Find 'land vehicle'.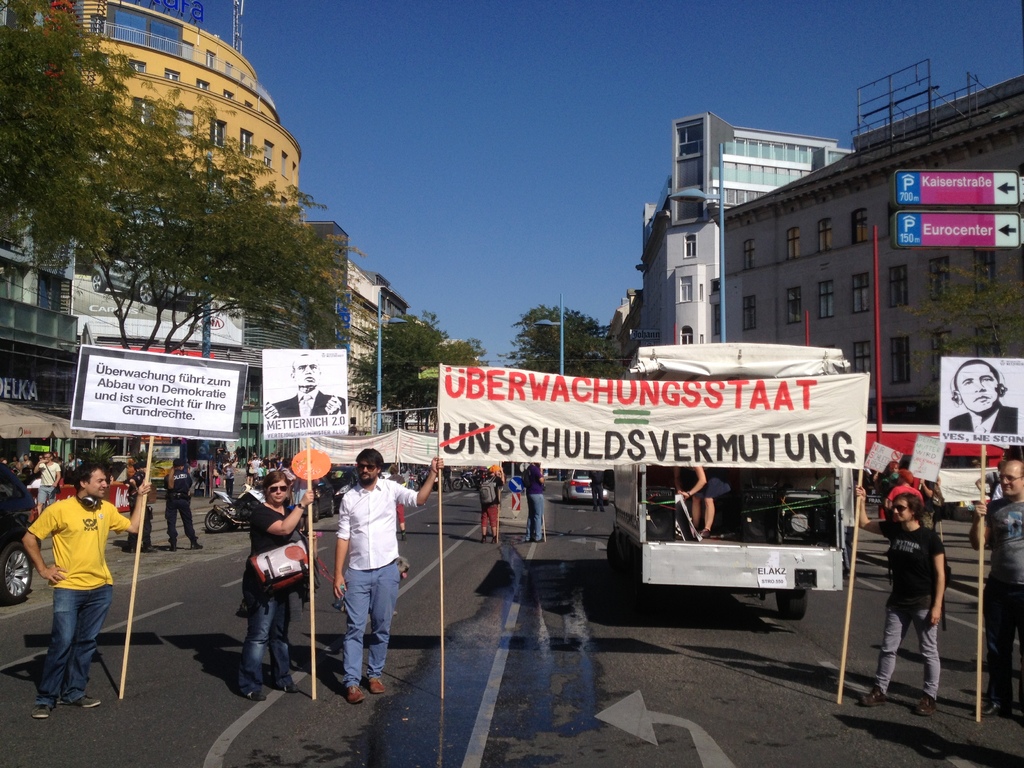
602/338/860/626.
